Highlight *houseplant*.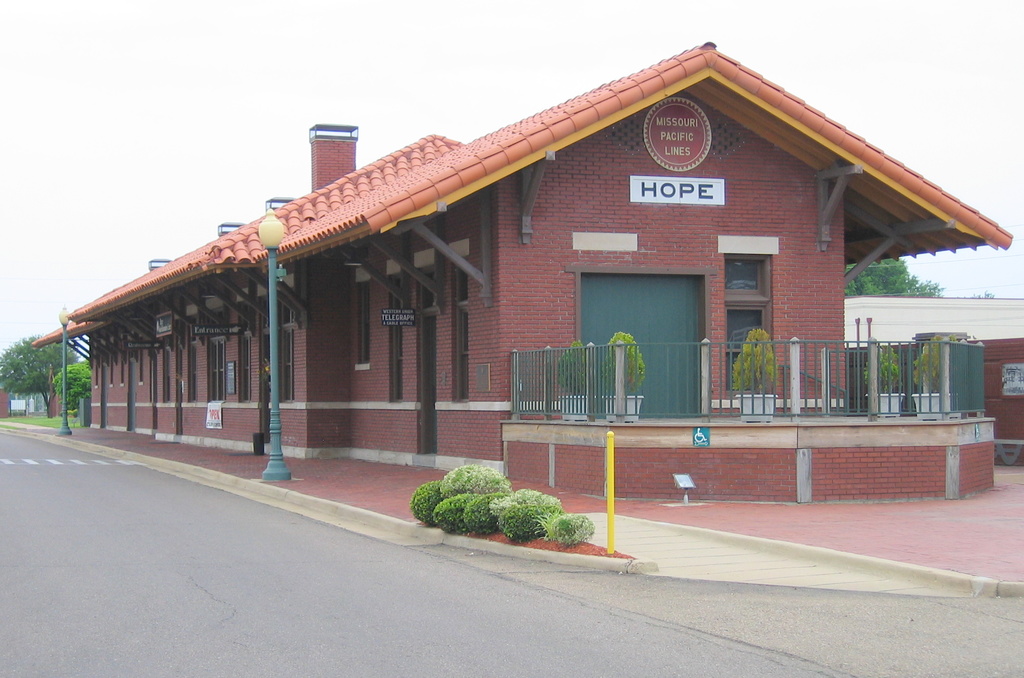
Highlighted region: (860, 340, 906, 416).
